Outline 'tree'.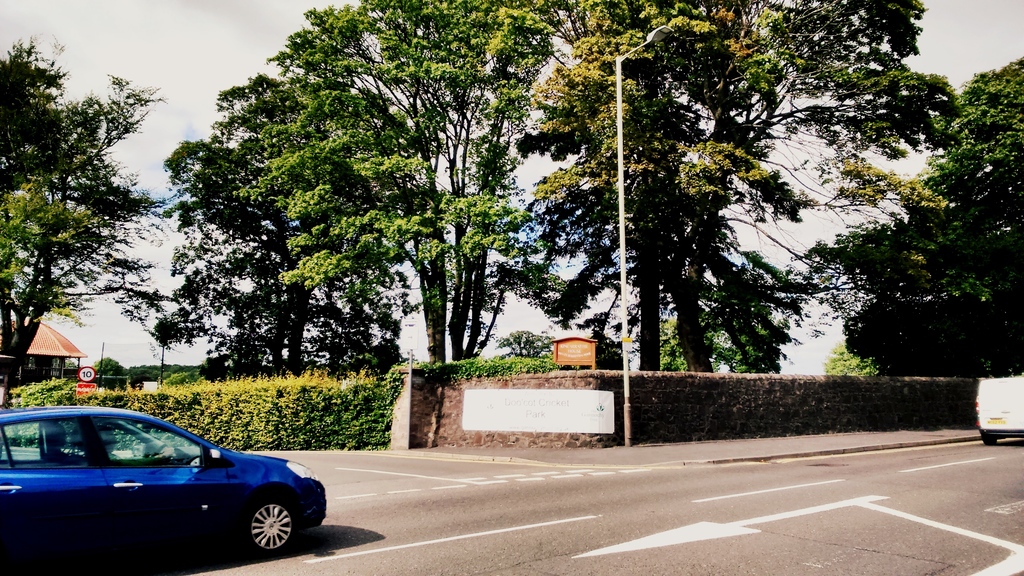
Outline: [782, 60, 1023, 383].
